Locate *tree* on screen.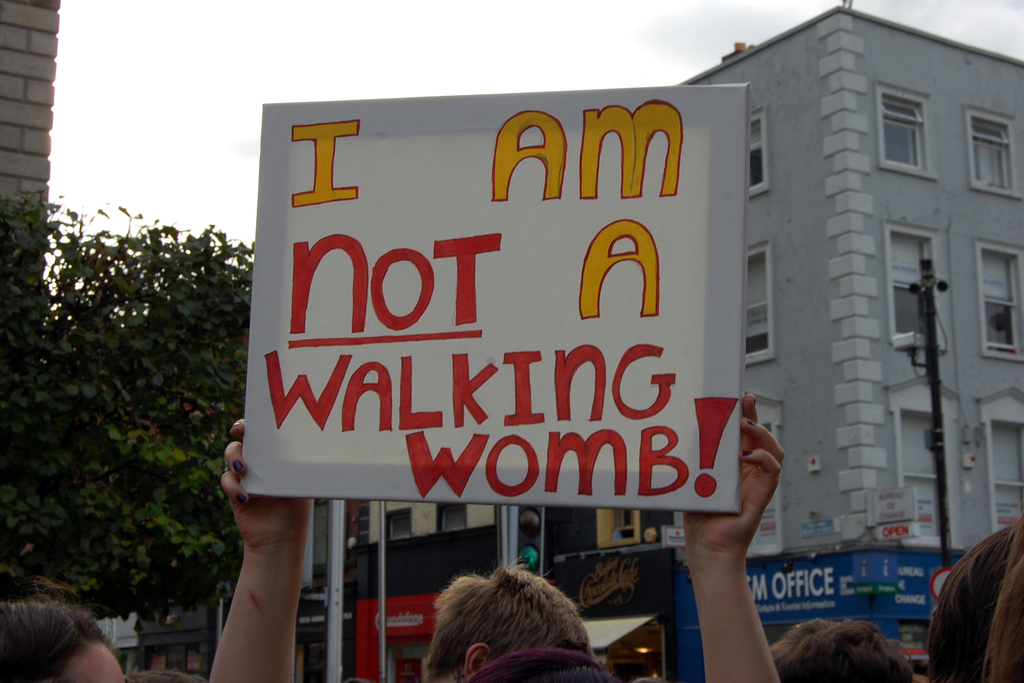
On screen at <box>0,176,250,627</box>.
